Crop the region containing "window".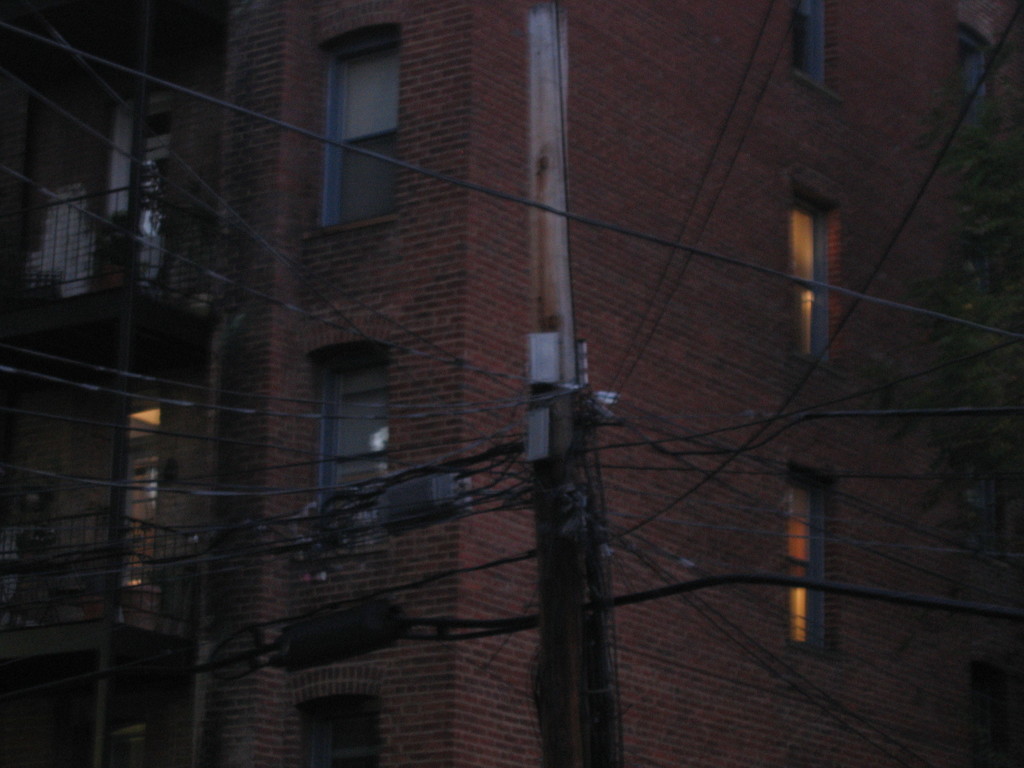
Crop region: 785, 180, 850, 388.
